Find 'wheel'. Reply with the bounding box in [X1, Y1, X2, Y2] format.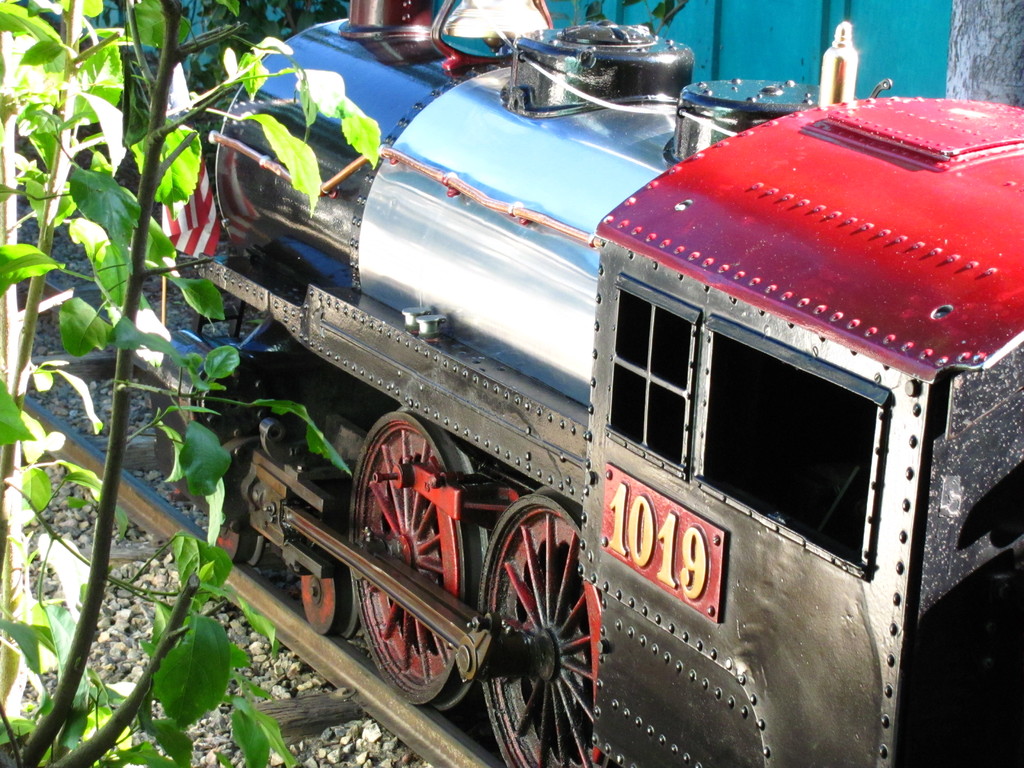
[218, 531, 262, 565].
